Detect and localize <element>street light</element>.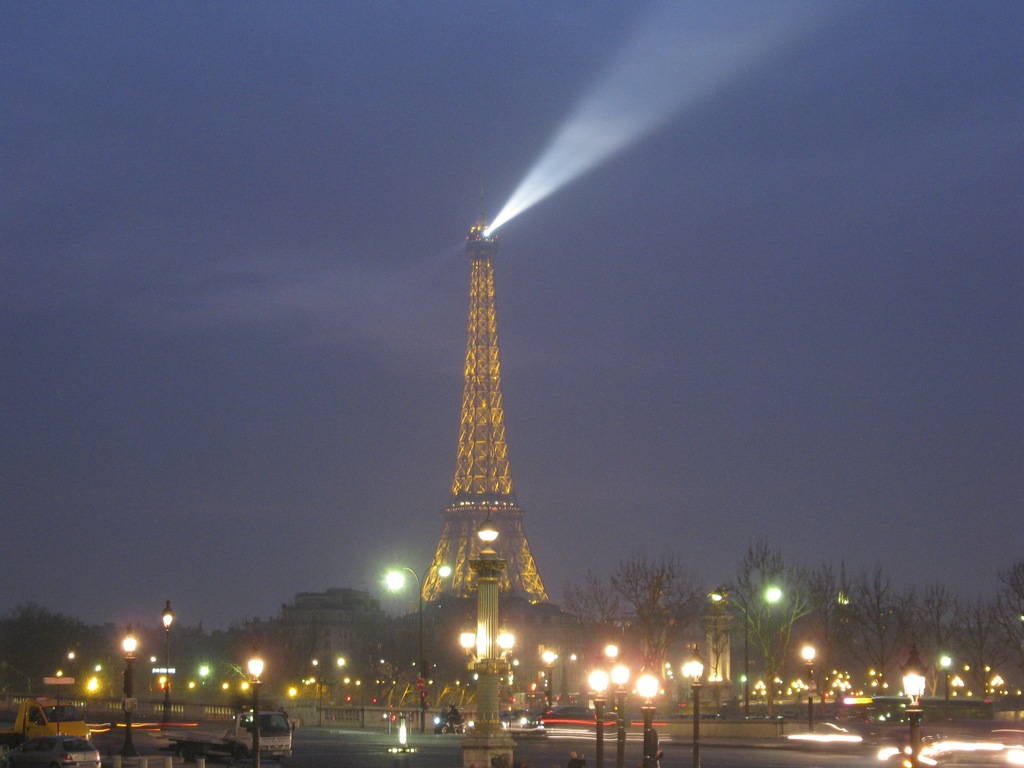
Localized at <region>799, 649, 817, 732</region>.
